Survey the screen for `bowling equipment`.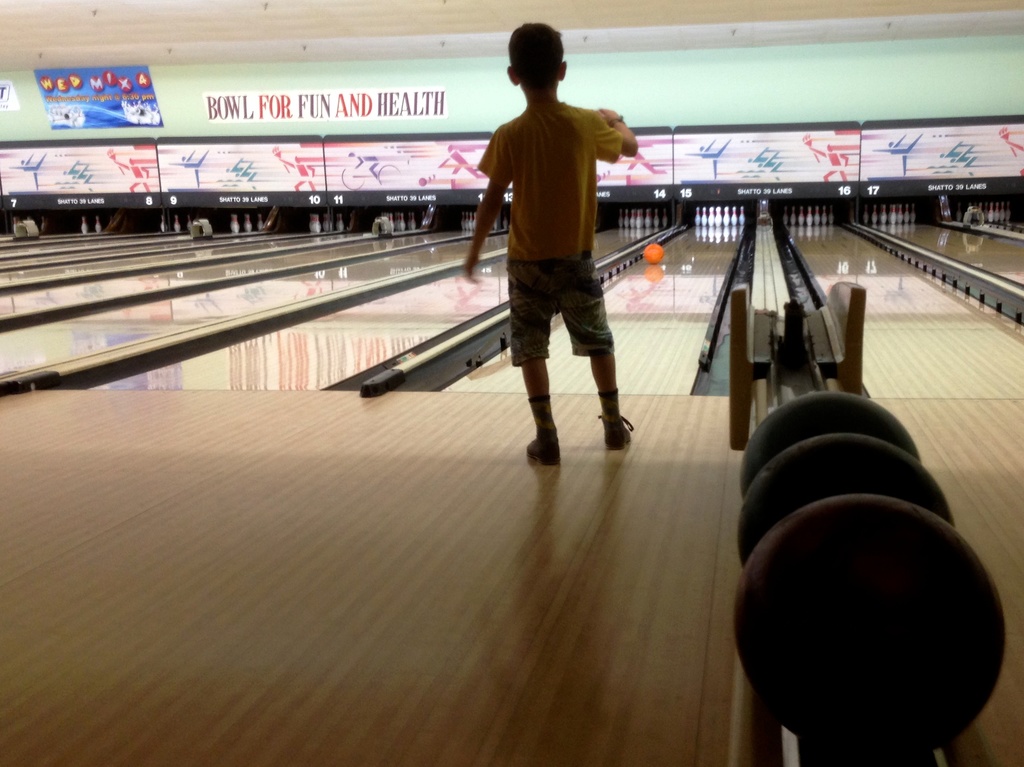
Survey found: bbox=[230, 212, 243, 234].
